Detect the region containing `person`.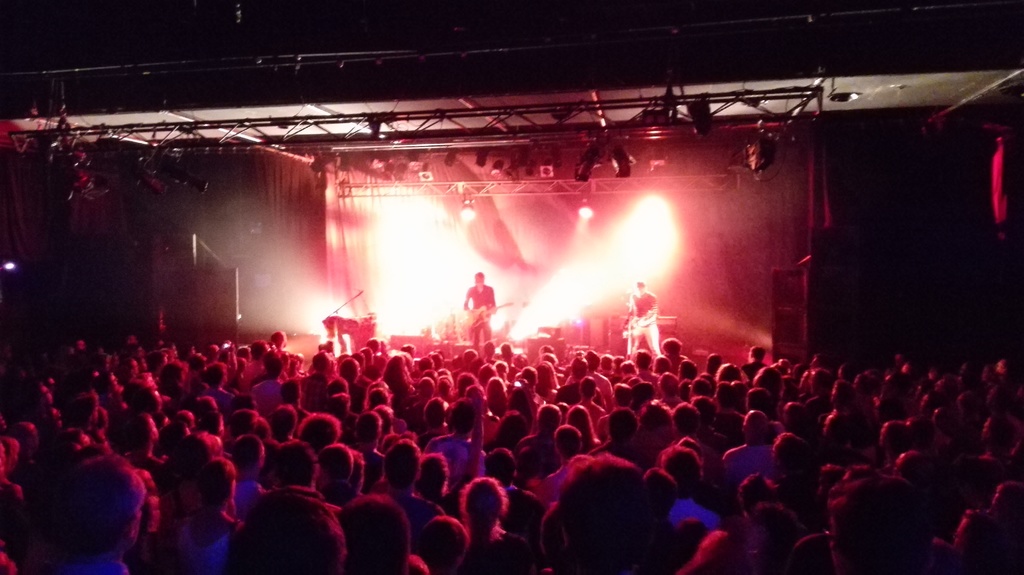
detection(619, 274, 669, 359).
